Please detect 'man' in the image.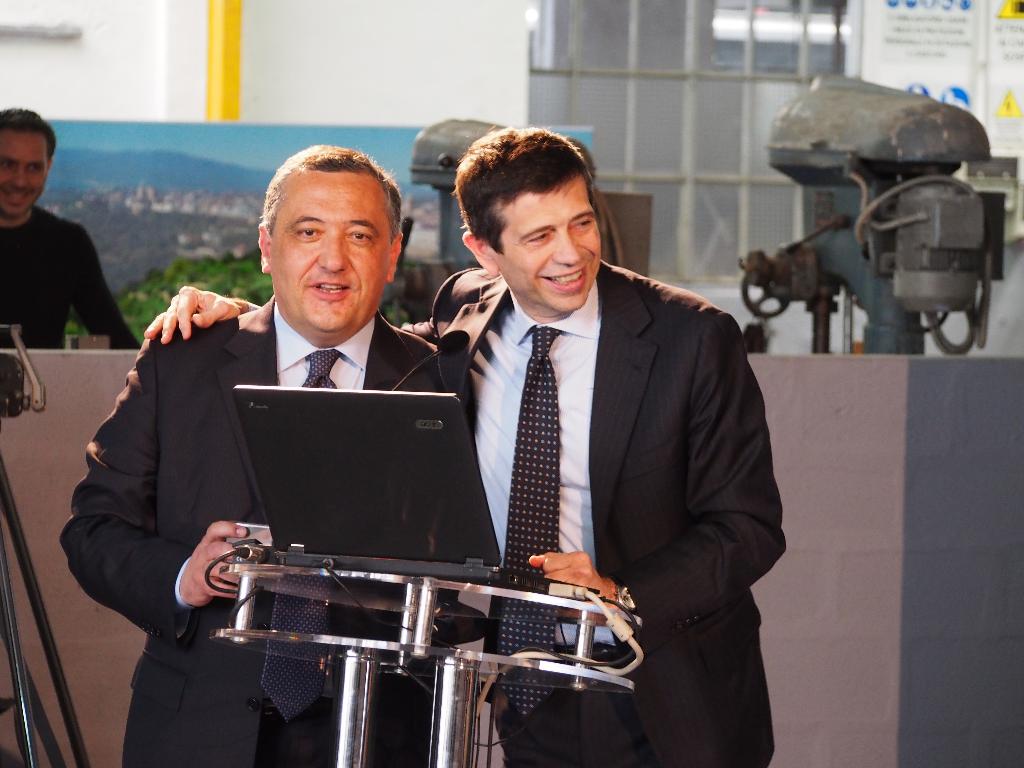
[x1=0, y1=108, x2=148, y2=352].
